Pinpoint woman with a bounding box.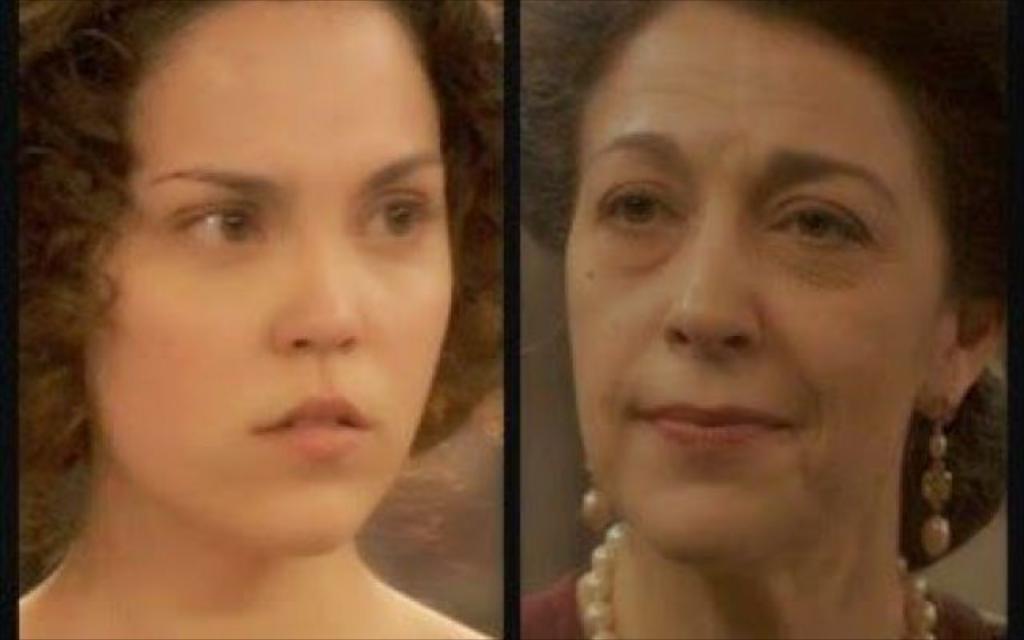
<bbox>0, 0, 546, 622</bbox>.
